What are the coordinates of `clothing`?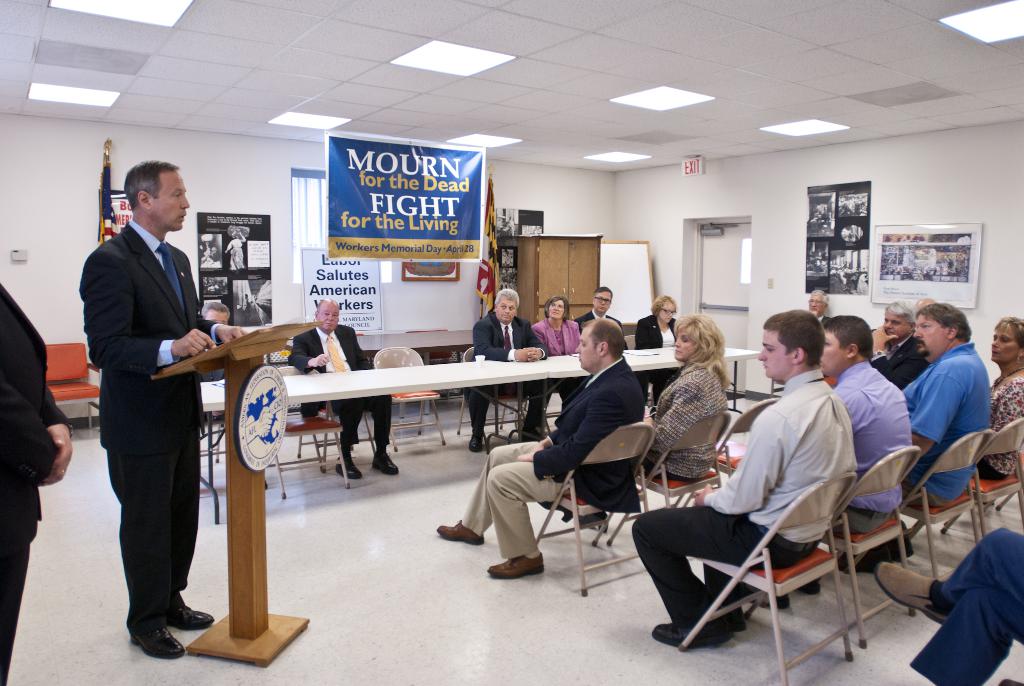
box(77, 215, 223, 632).
